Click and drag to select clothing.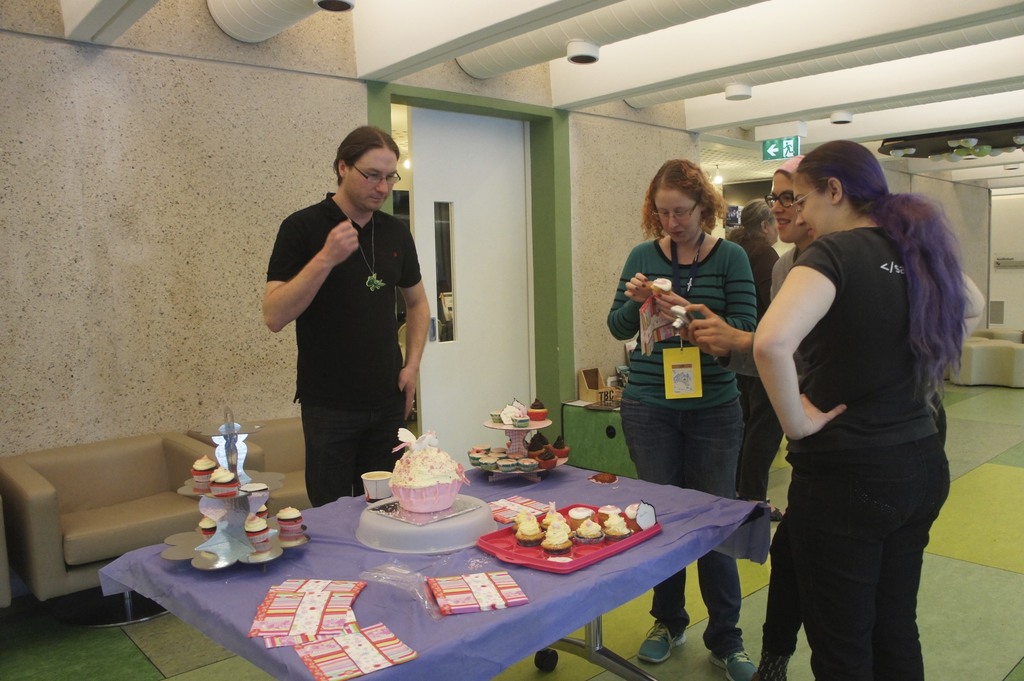
Selection: Rect(759, 239, 783, 295).
